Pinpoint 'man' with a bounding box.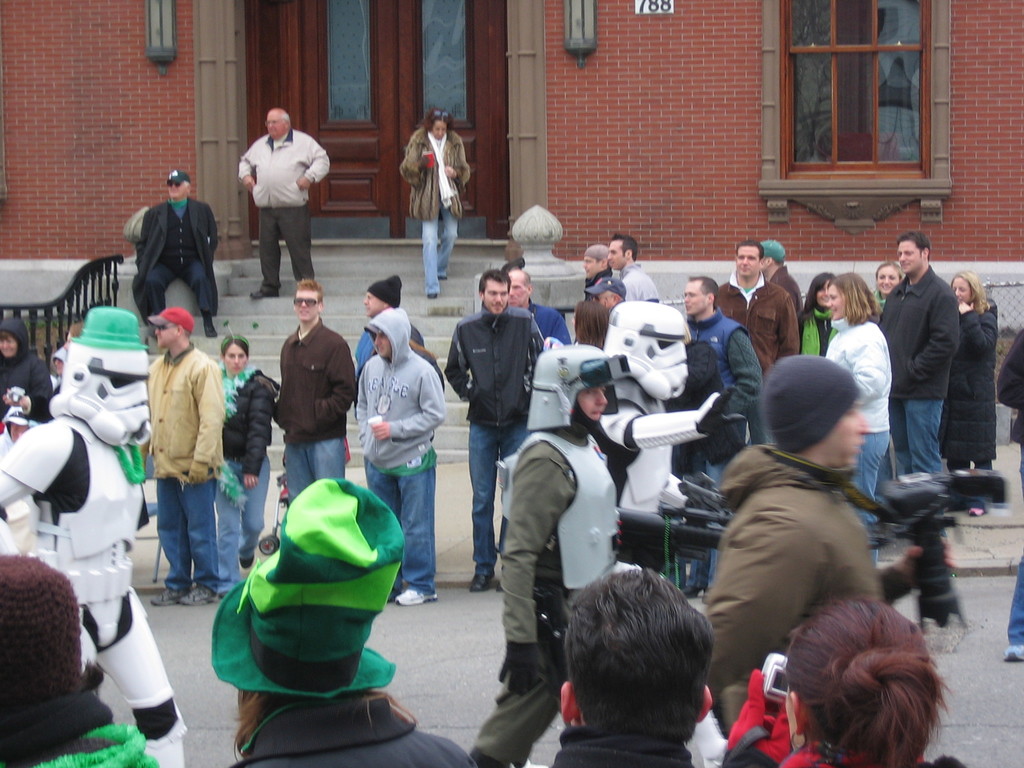
x1=680 y1=276 x2=766 y2=591.
